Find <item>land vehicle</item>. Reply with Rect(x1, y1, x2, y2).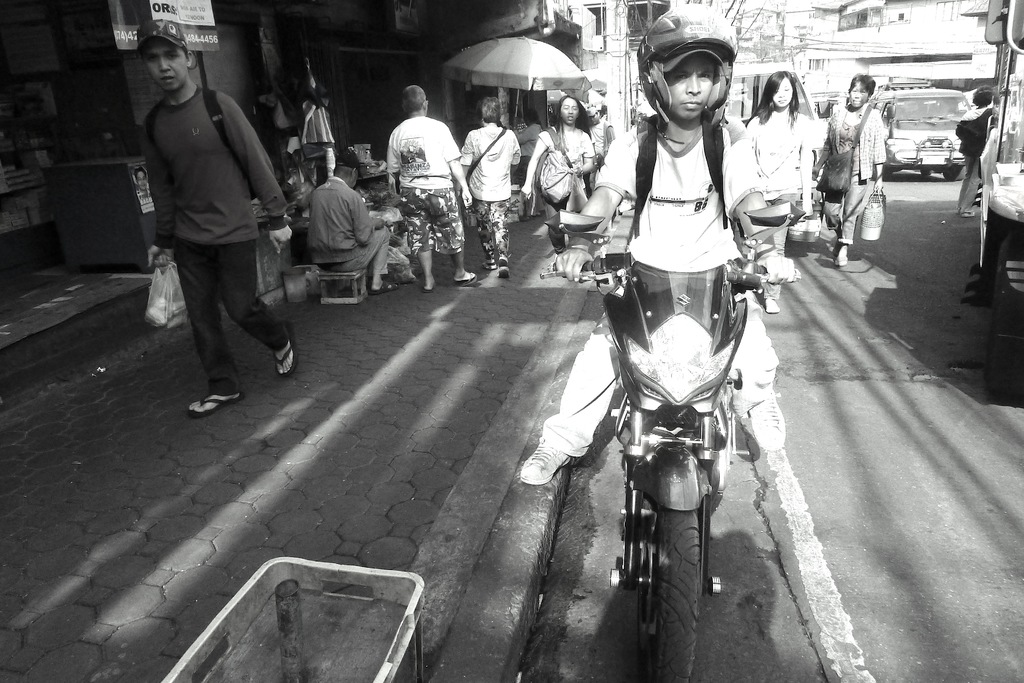
Rect(586, 220, 779, 682).
